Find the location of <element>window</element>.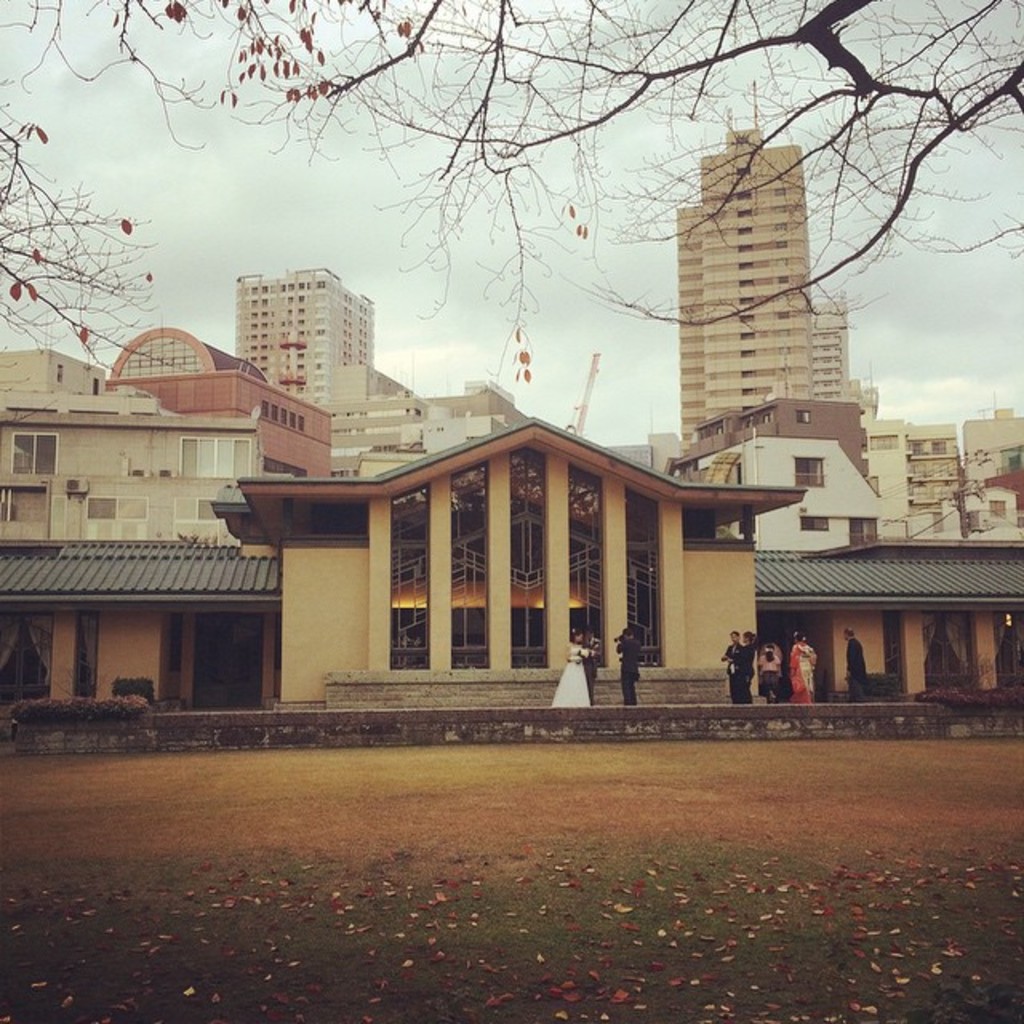
Location: bbox=[690, 456, 698, 474].
